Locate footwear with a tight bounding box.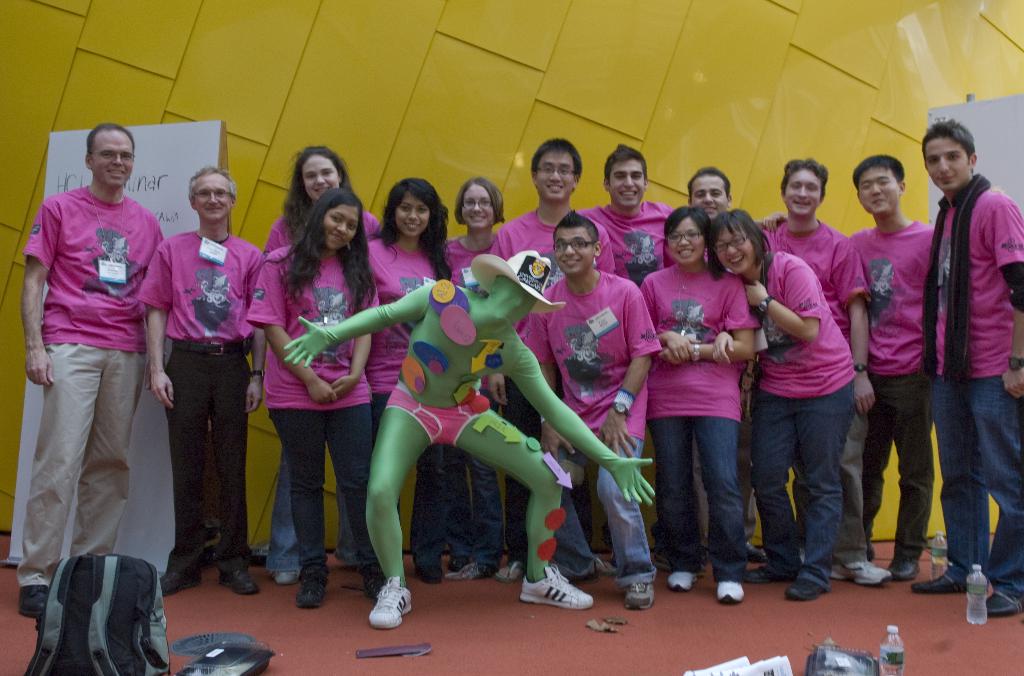
[left=831, top=556, right=893, bottom=591].
